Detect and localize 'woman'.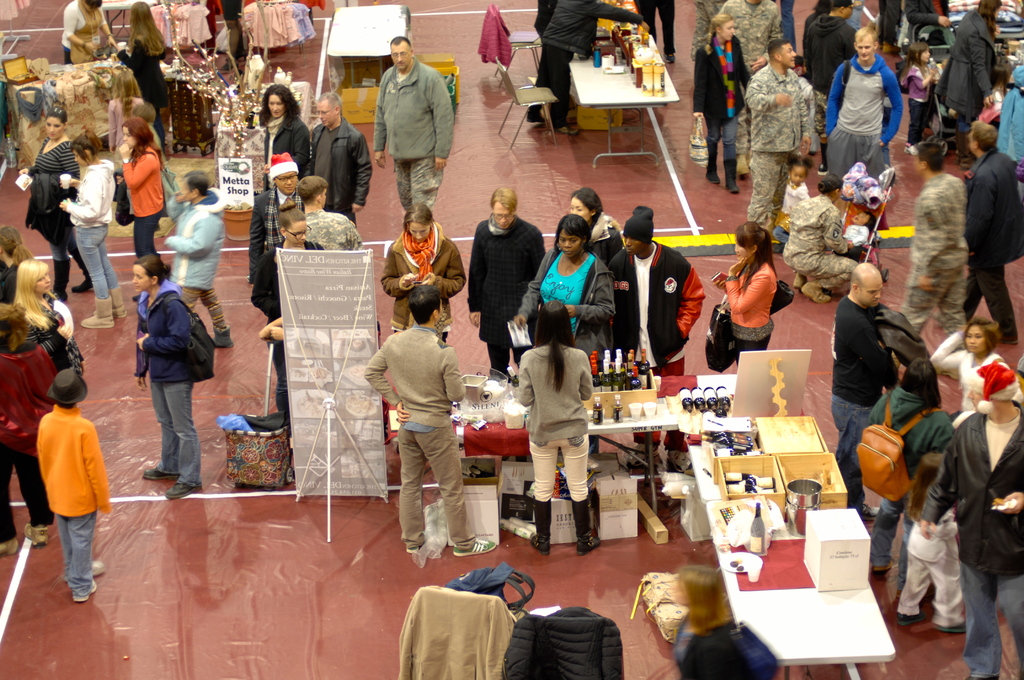
Localized at 112/0/168/140.
